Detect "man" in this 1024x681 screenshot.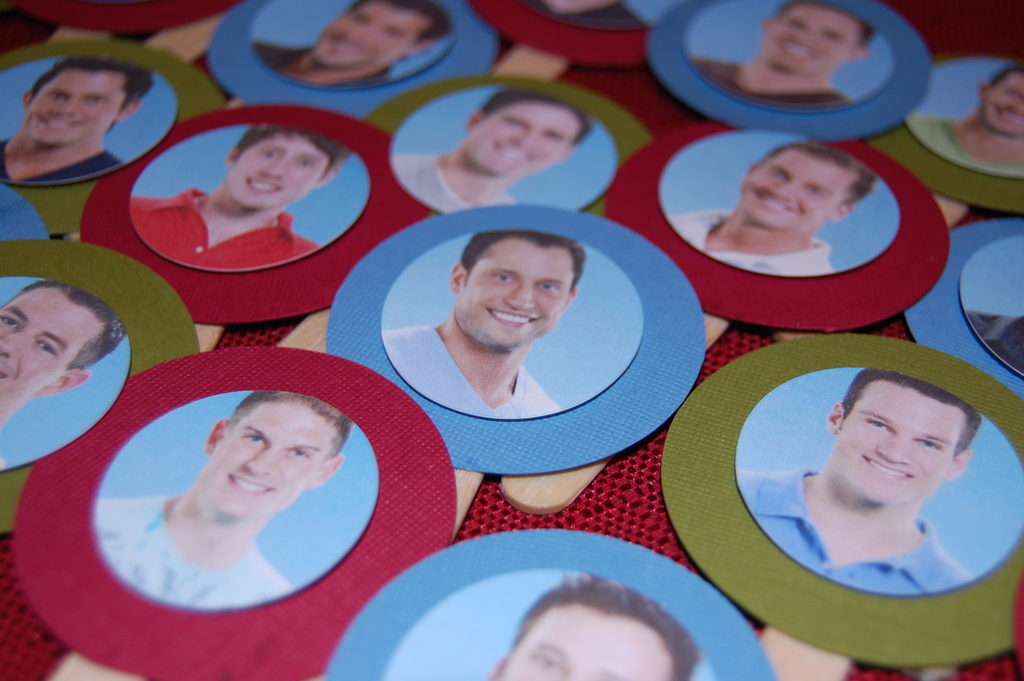
Detection: region(501, 575, 673, 680).
